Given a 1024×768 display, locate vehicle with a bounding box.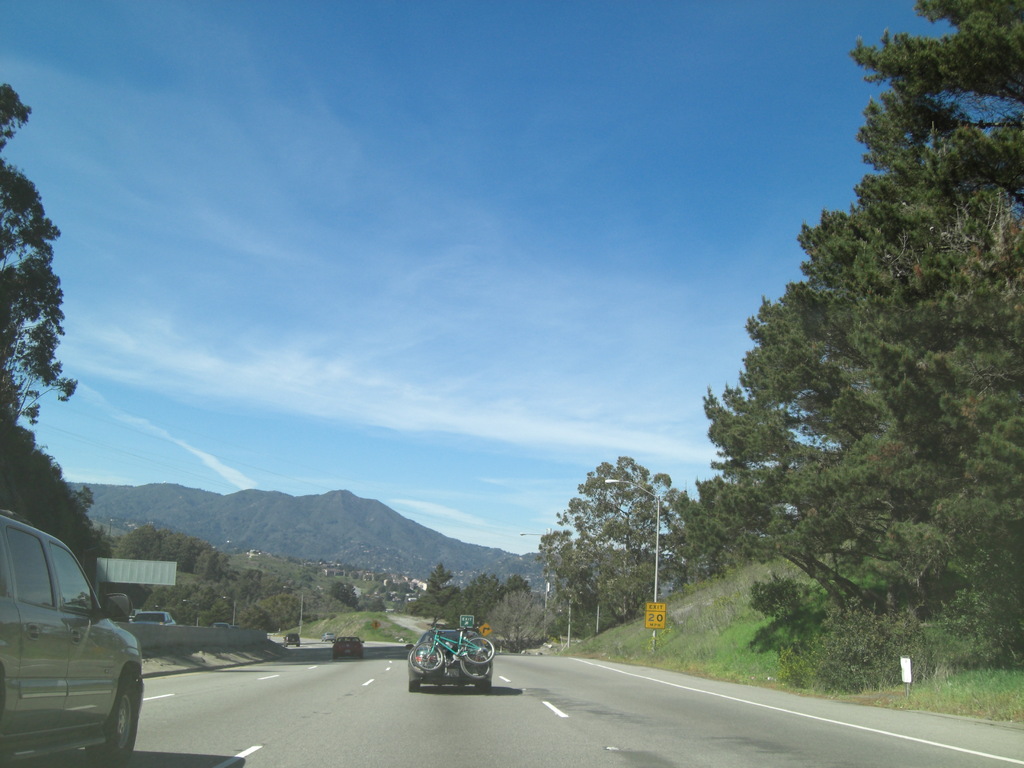
Located: x1=4, y1=511, x2=144, y2=767.
